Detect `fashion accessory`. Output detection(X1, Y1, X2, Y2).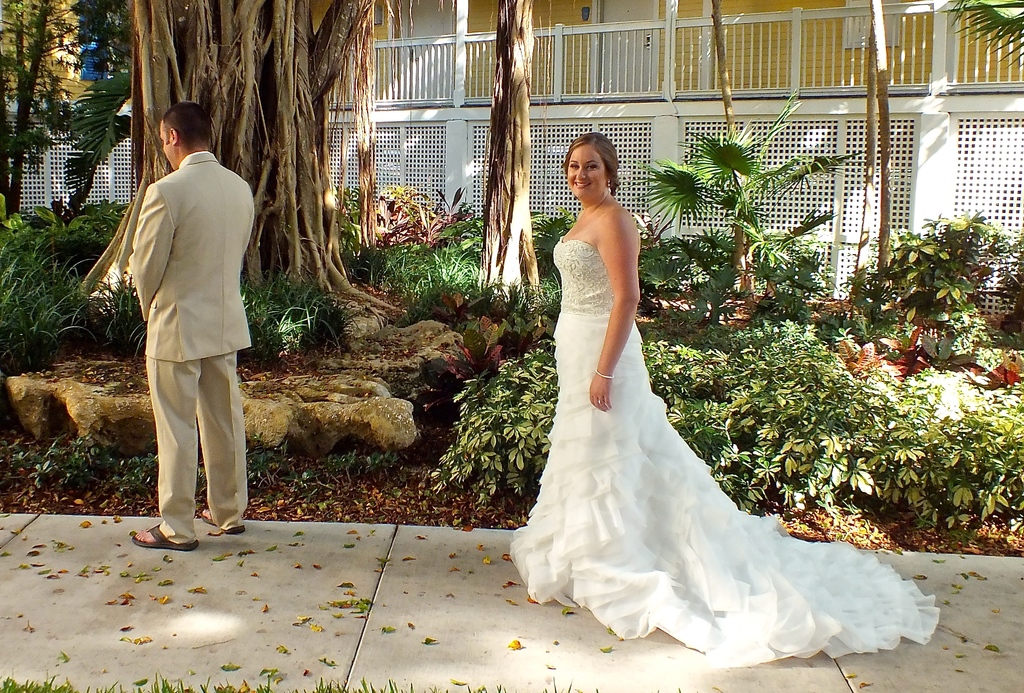
detection(196, 512, 245, 534).
